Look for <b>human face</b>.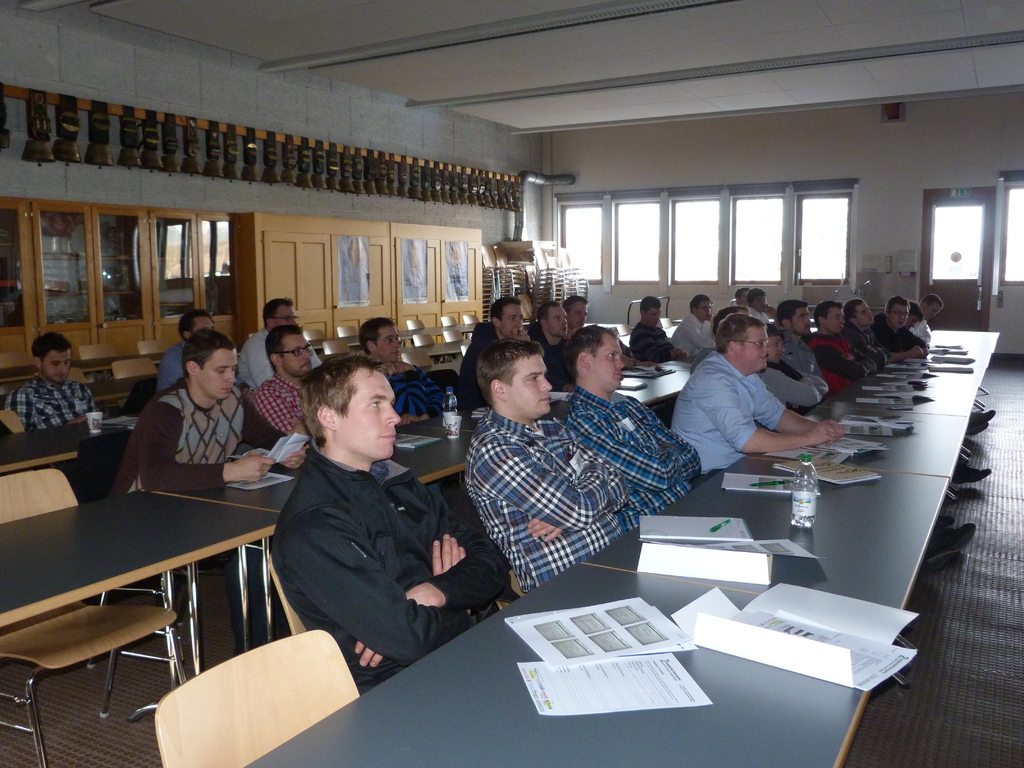
Found: 765,335,783,364.
